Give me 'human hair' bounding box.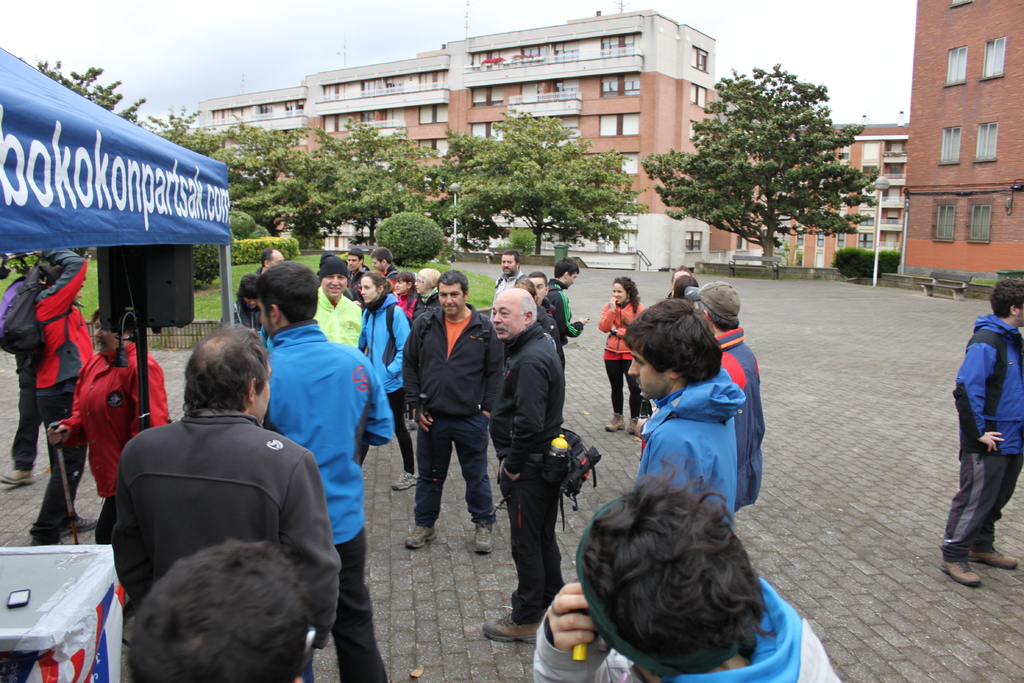
{"x1": 672, "y1": 276, "x2": 700, "y2": 302}.
